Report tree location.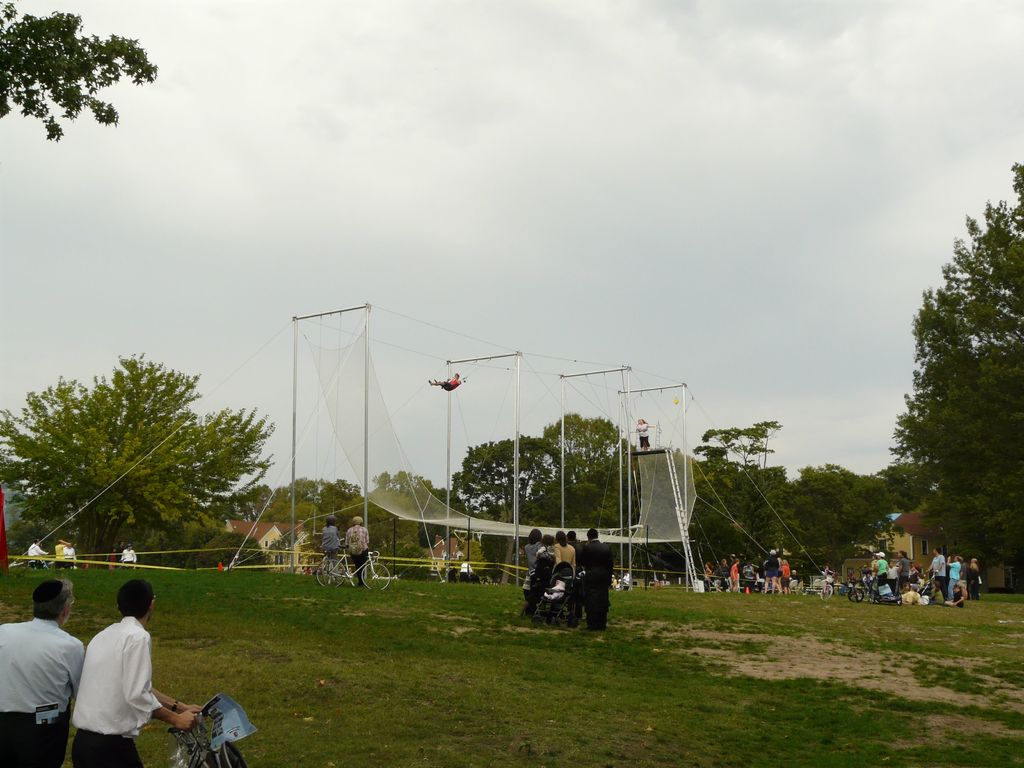
Report: 0 352 278 570.
